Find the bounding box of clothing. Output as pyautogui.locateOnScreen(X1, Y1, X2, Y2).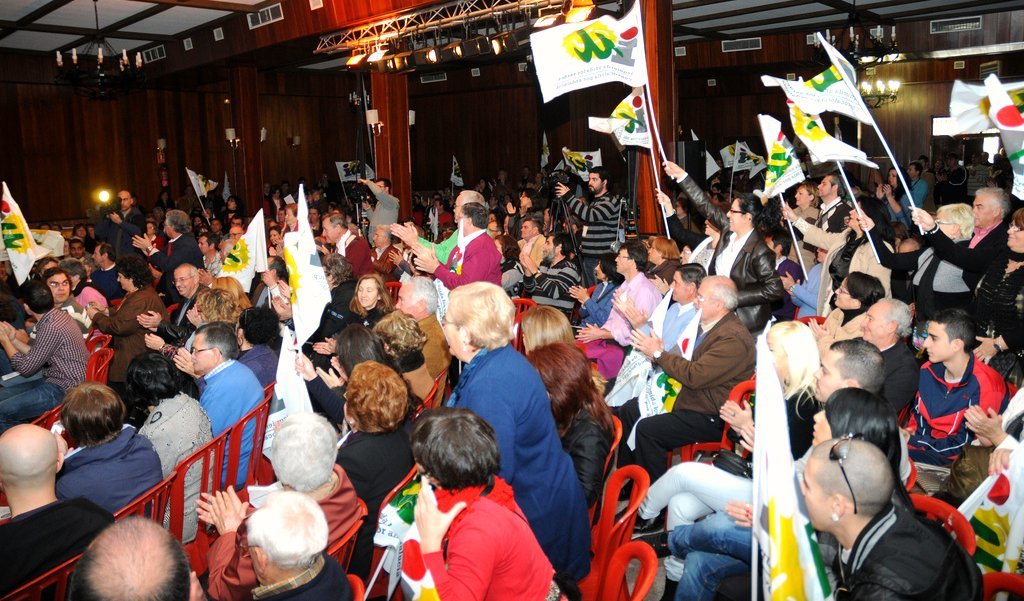
pyautogui.locateOnScreen(340, 419, 430, 542).
